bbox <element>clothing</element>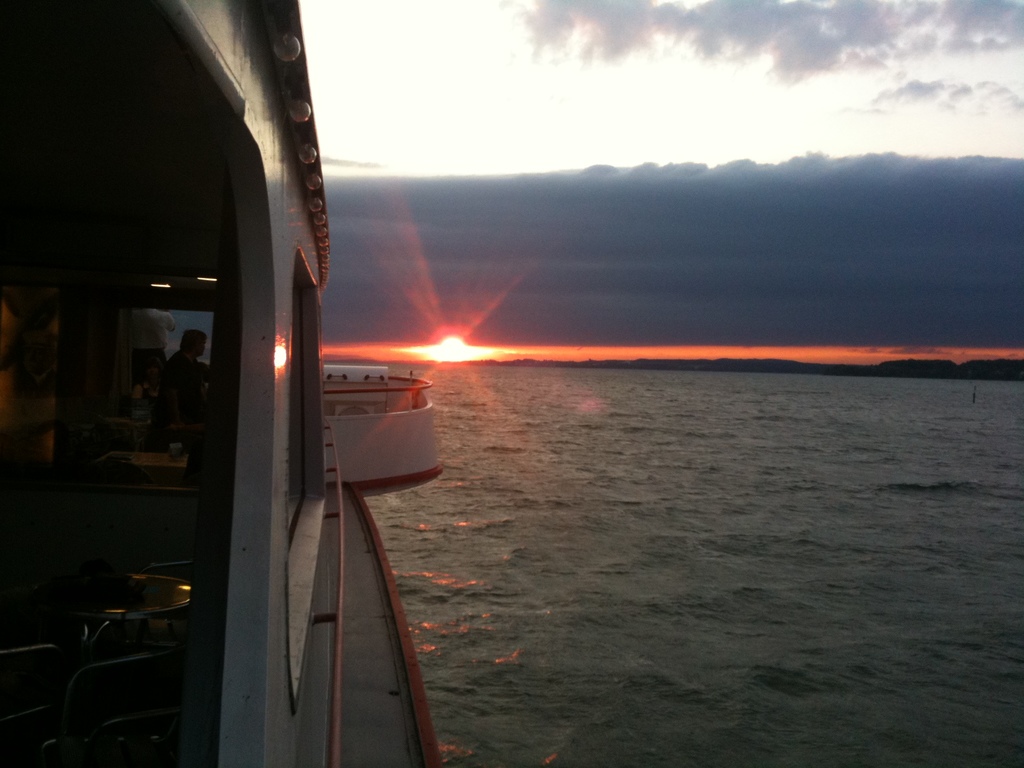
125,306,174,385
